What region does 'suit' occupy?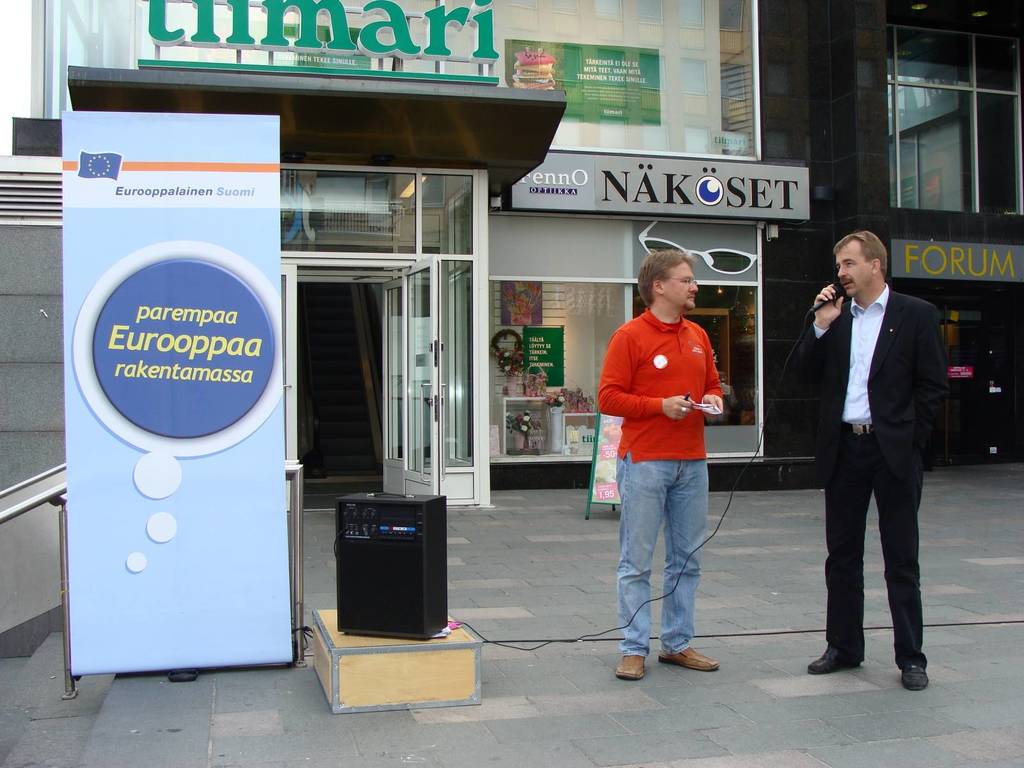
786 239 956 715.
